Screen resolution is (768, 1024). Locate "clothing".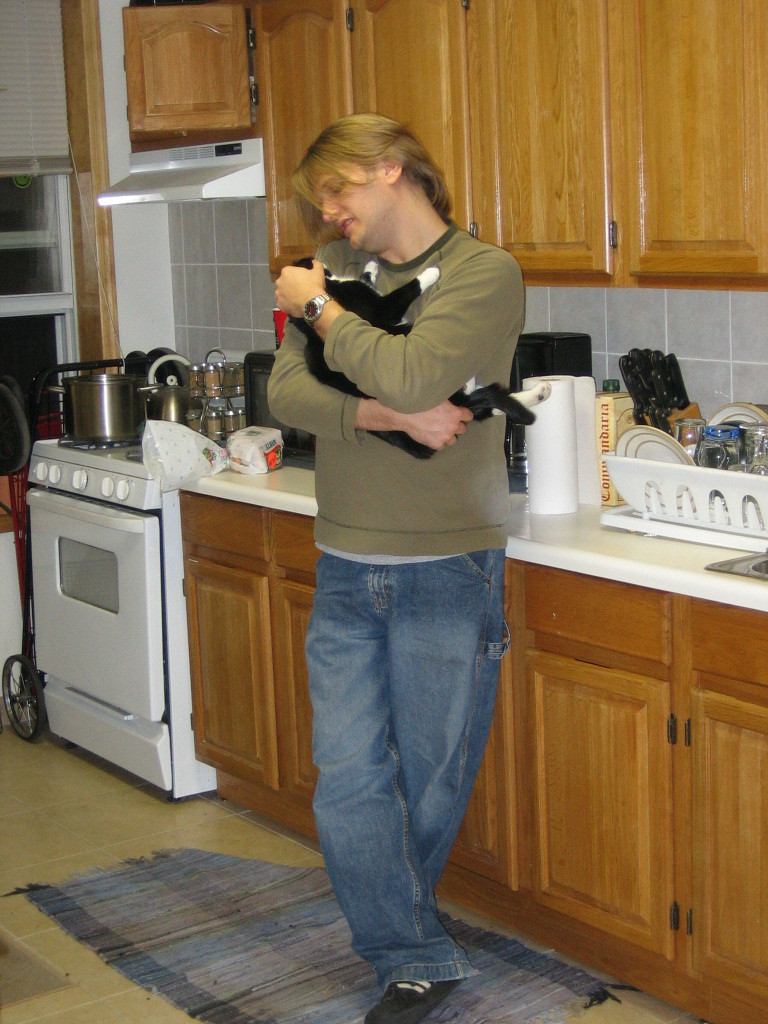
l=268, t=225, r=529, b=975.
